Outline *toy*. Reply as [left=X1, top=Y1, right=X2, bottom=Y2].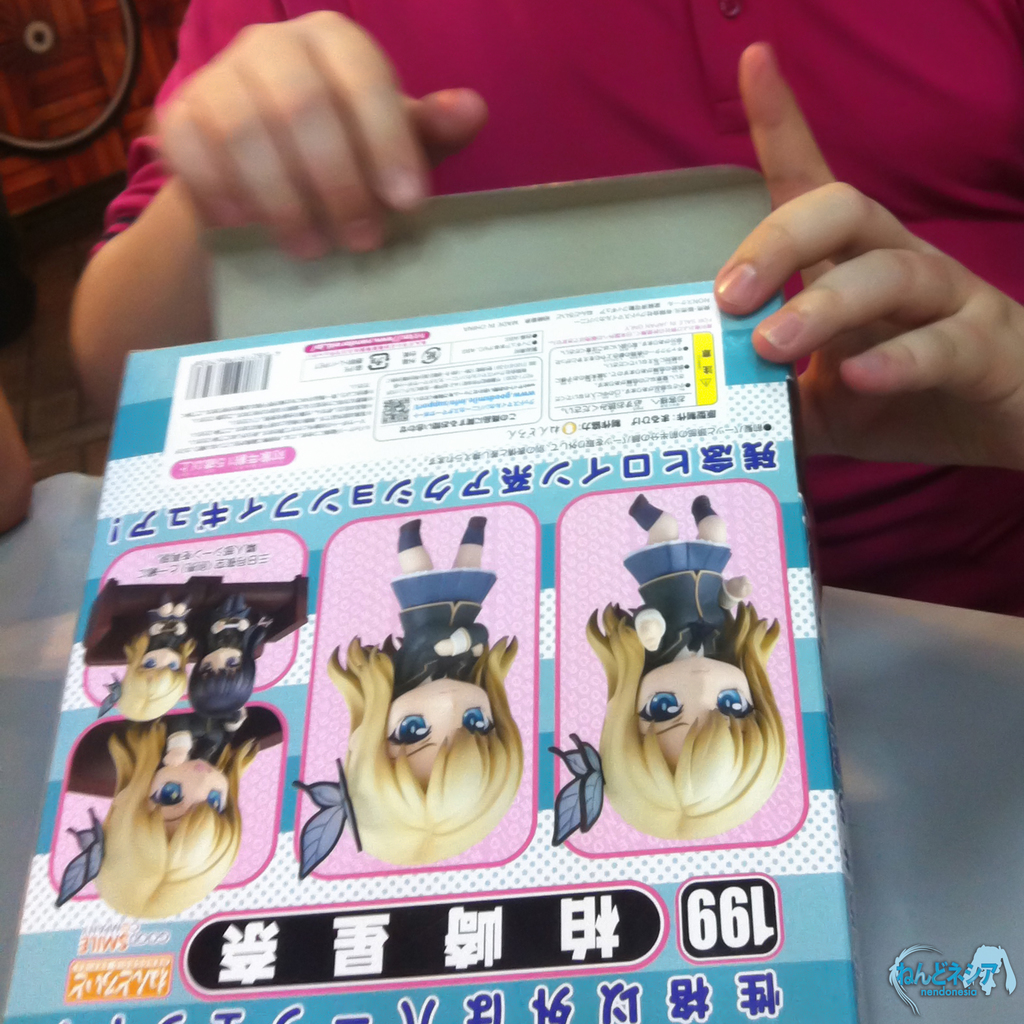
[left=595, top=534, right=778, bottom=867].
